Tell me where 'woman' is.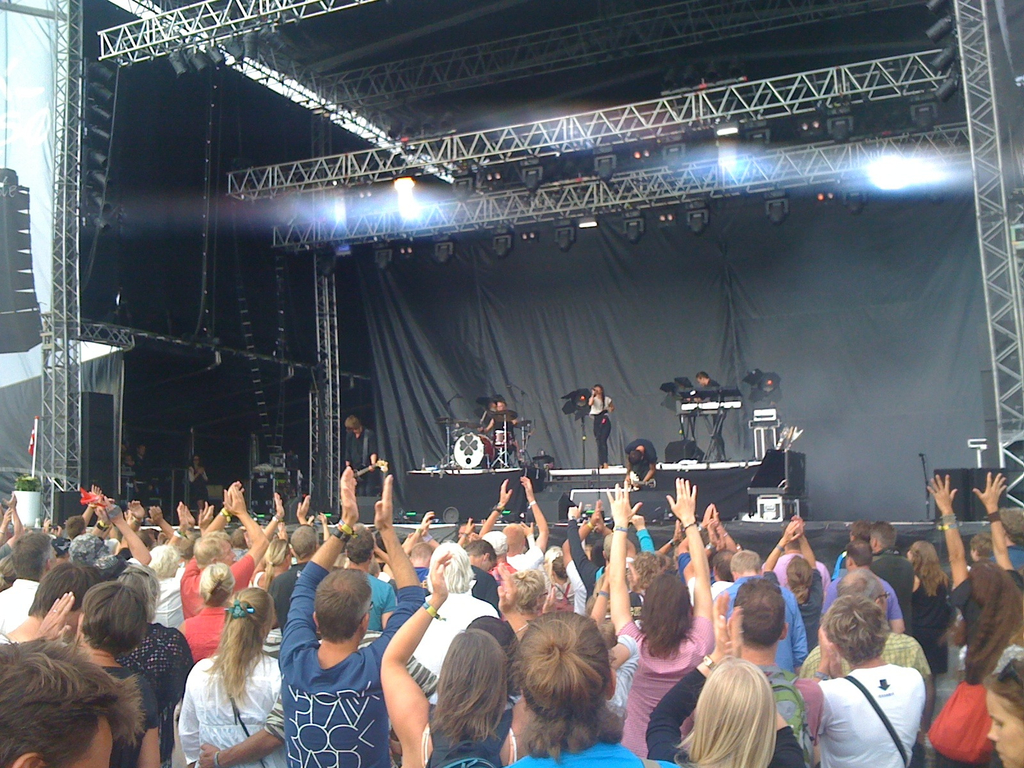
'woman' is at [left=179, top=565, right=234, bottom=662].
